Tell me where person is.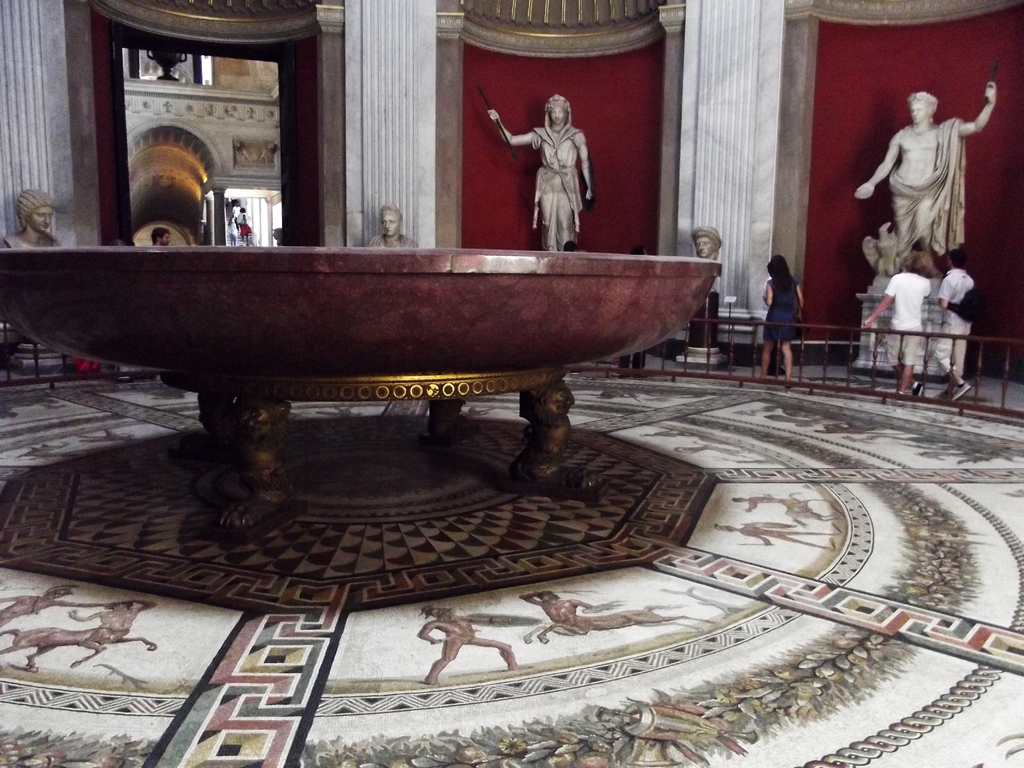
person is at bbox(154, 230, 169, 246).
